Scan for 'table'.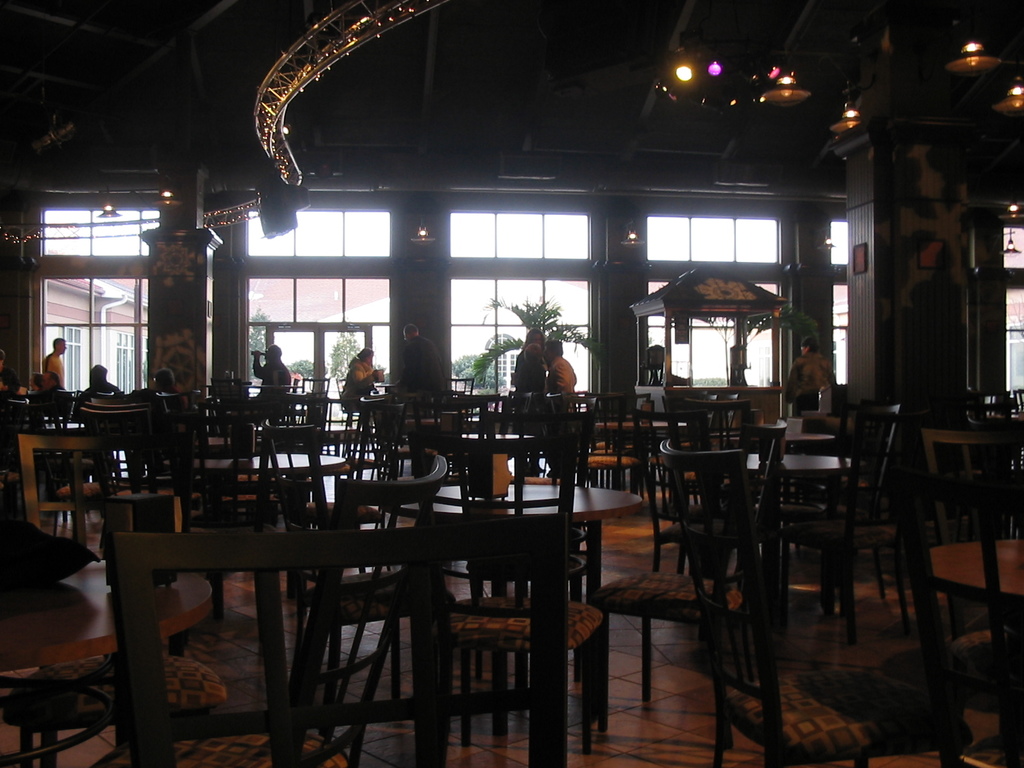
Scan result: [936, 538, 1023, 598].
